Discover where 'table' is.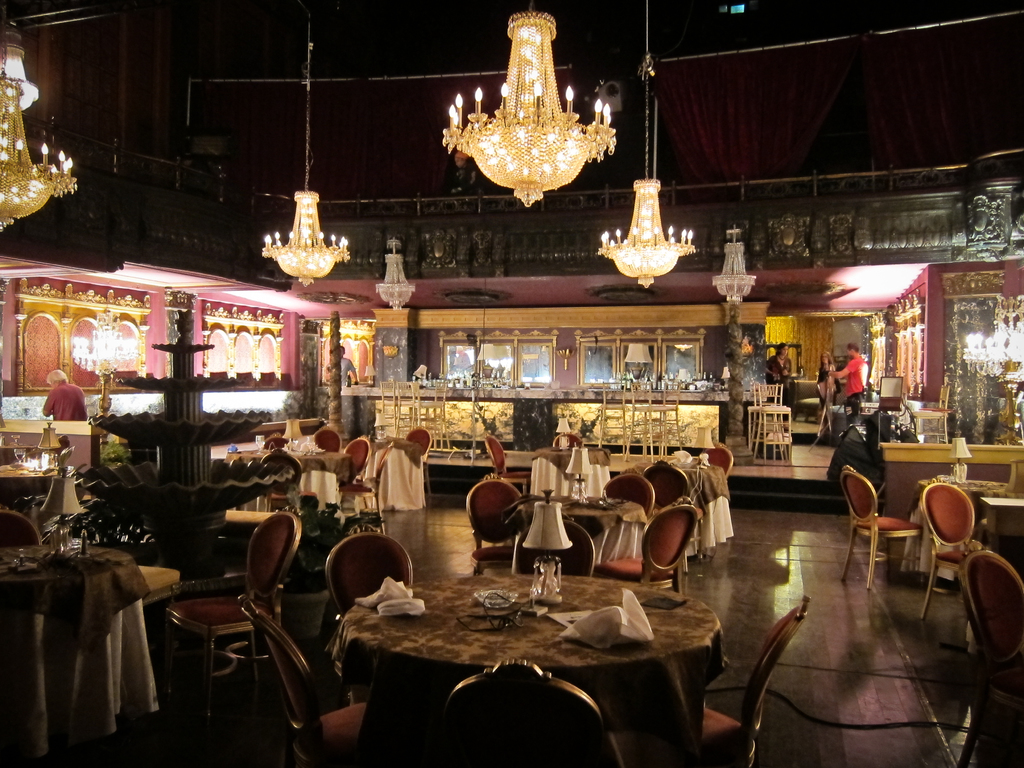
Discovered at {"x1": 224, "y1": 445, "x2": 352, "y2": 514}.
